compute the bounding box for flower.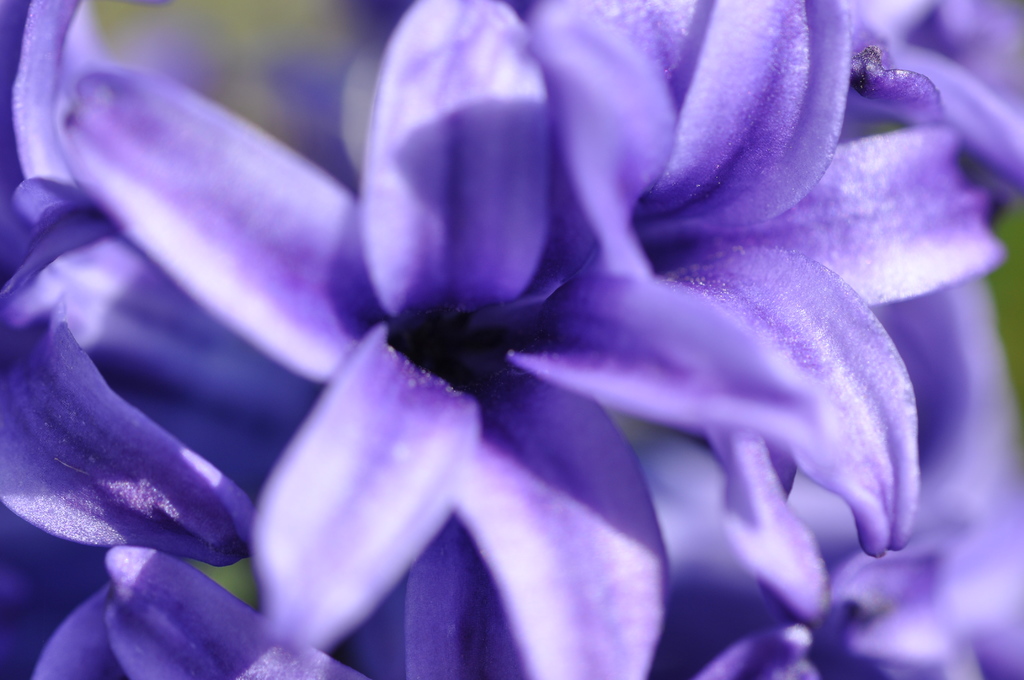
box=[0, 0, 1023, 663].
